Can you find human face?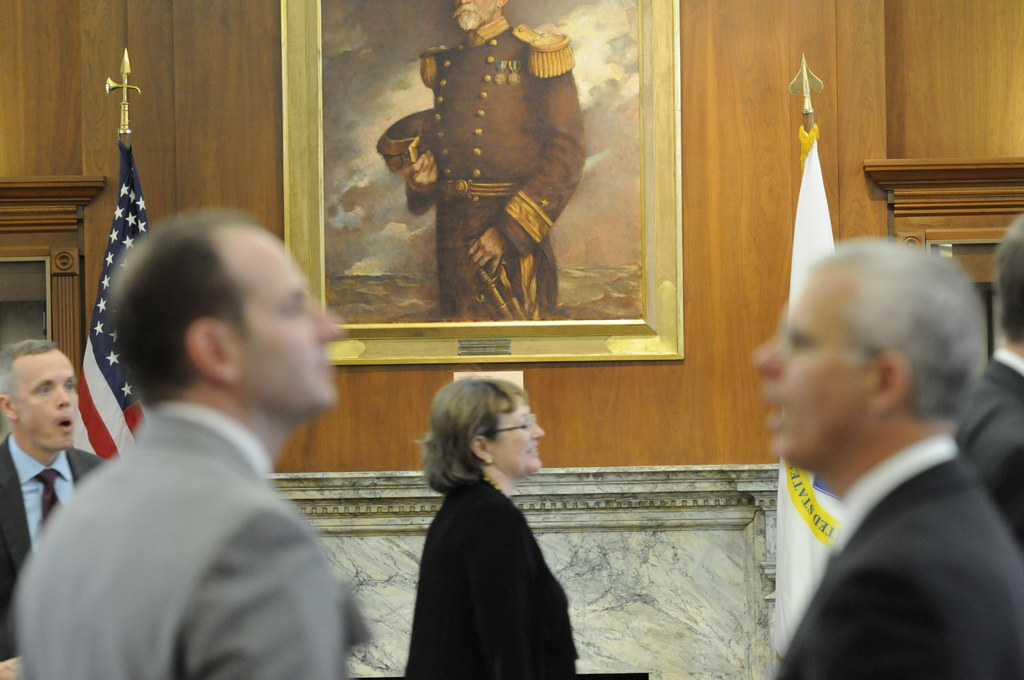
Yes, bounding box: (753, 268, 865, 462).
